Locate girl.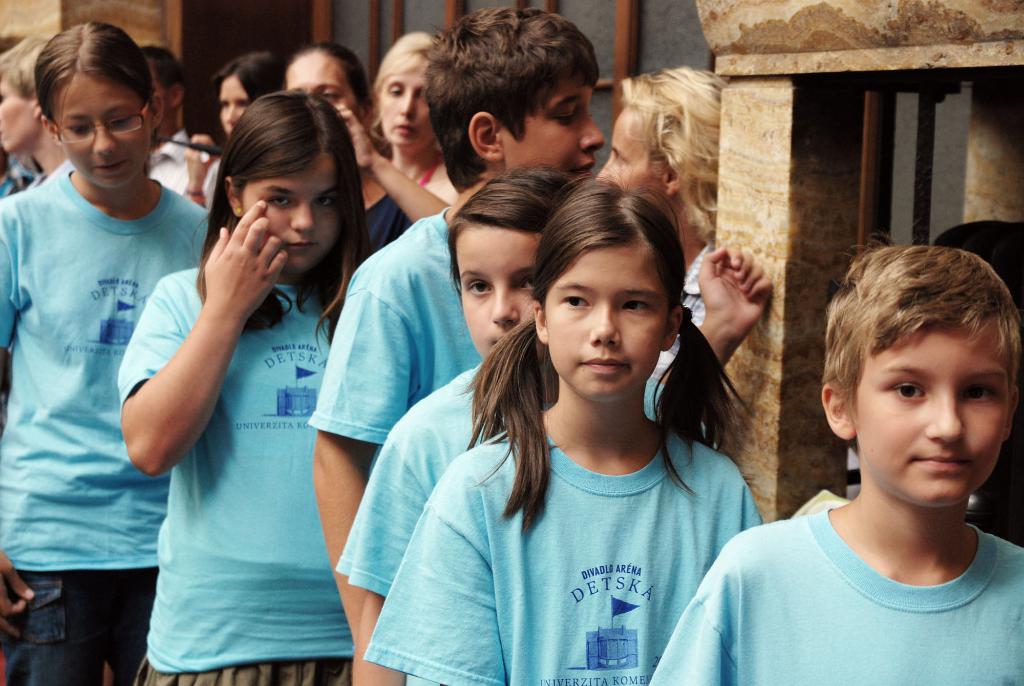
Bounding box: 0 20 210 685.
